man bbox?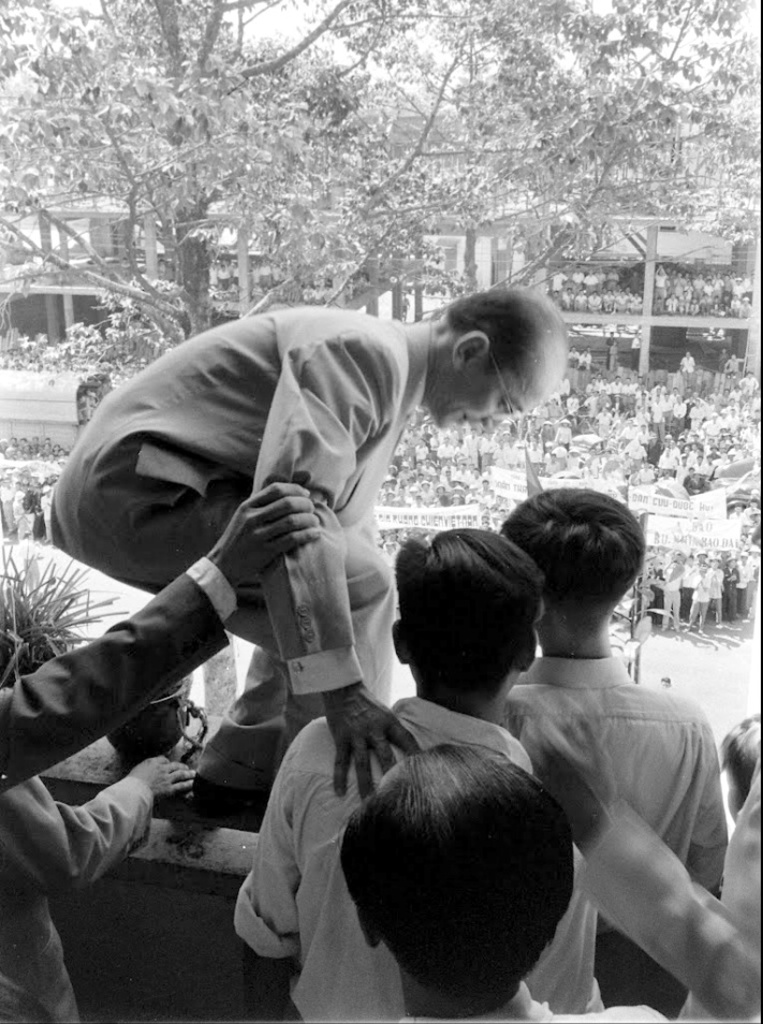
box=[50, 270, 567, 957]
